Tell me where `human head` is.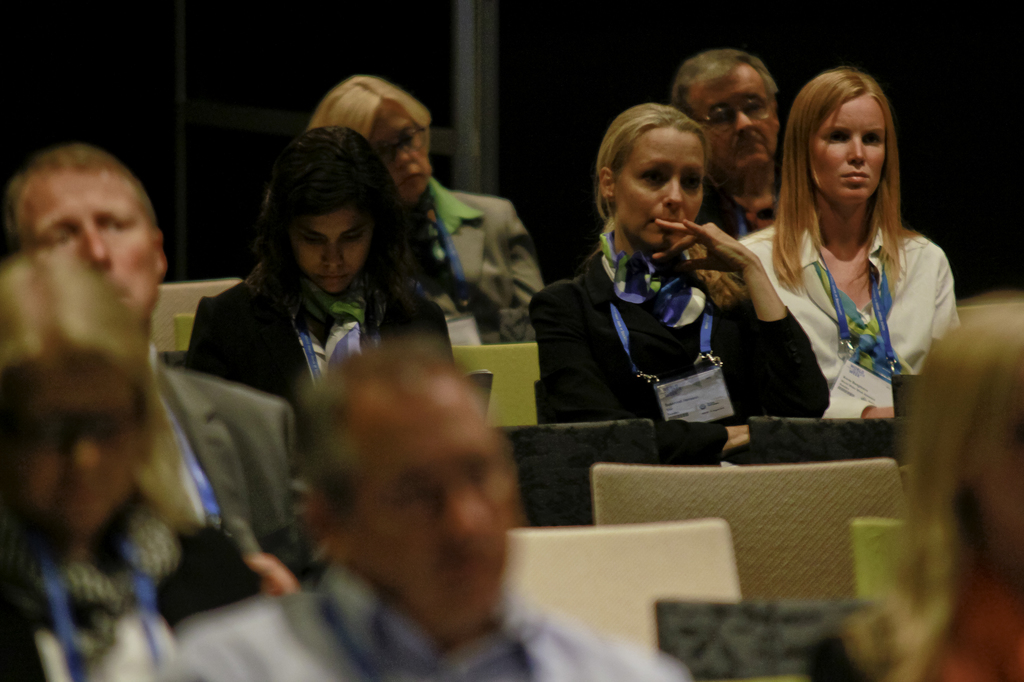
`human head` is at (596,104,707,250).
